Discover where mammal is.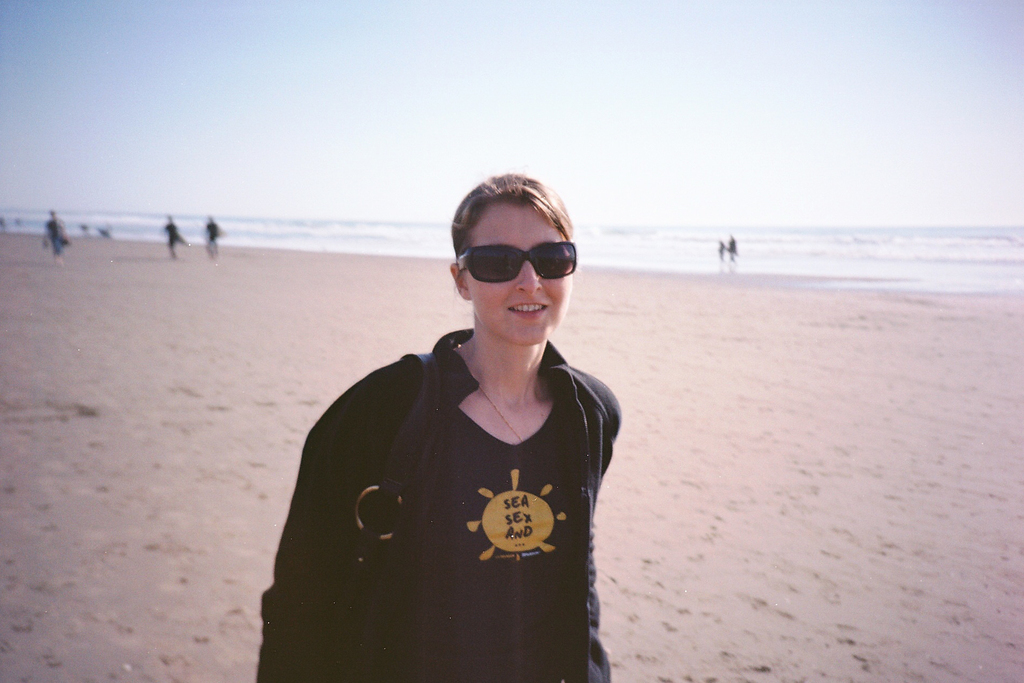
Discovered at 39, 208, 73, 264.
